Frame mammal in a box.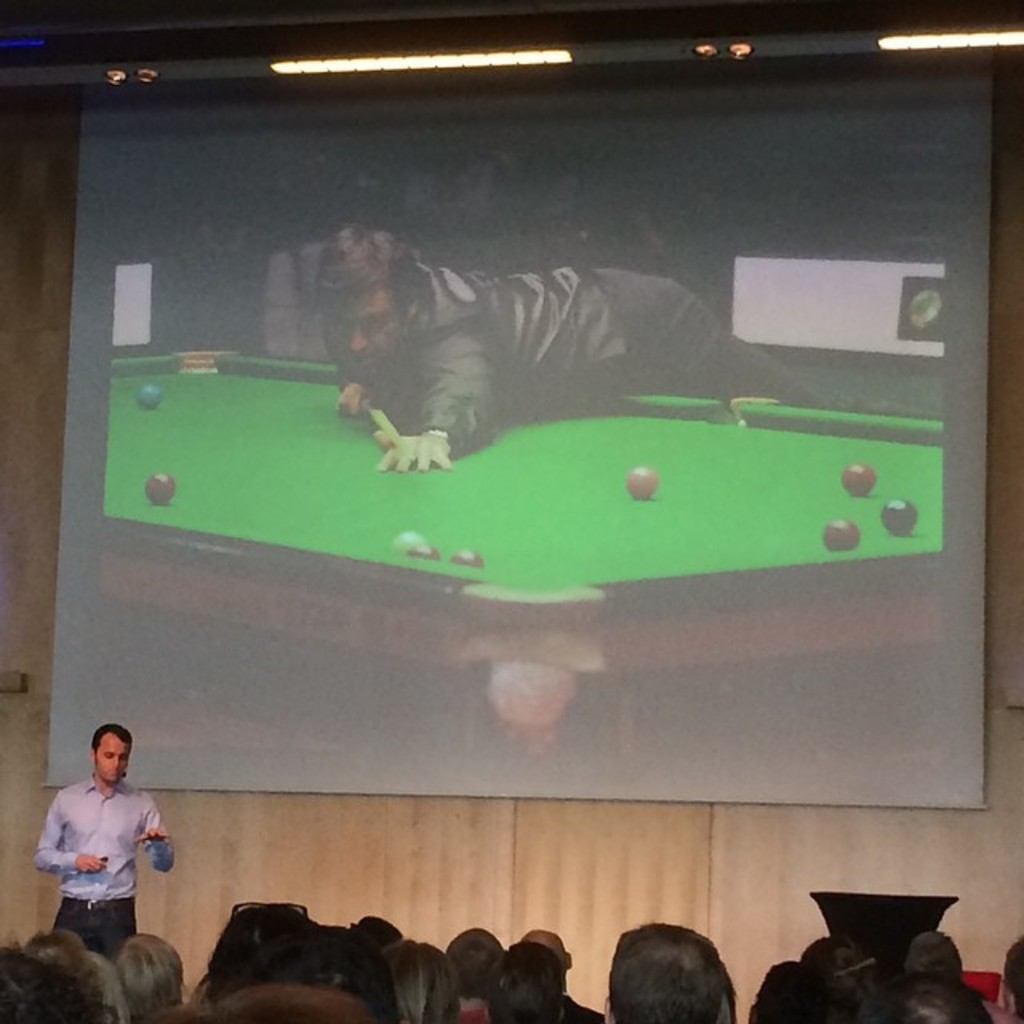
bbox=(742, 958, 819, 1022).
